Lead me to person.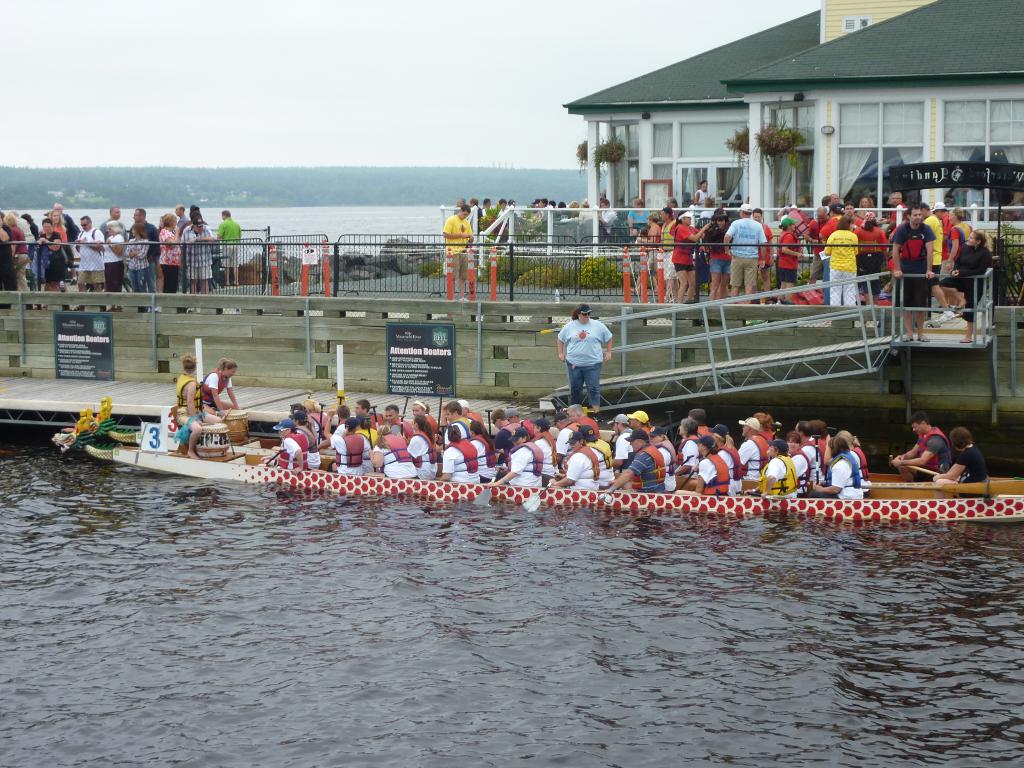
Lead to {"x1": 371, "y1": 424, "x2": 417, "y2": 479}.
